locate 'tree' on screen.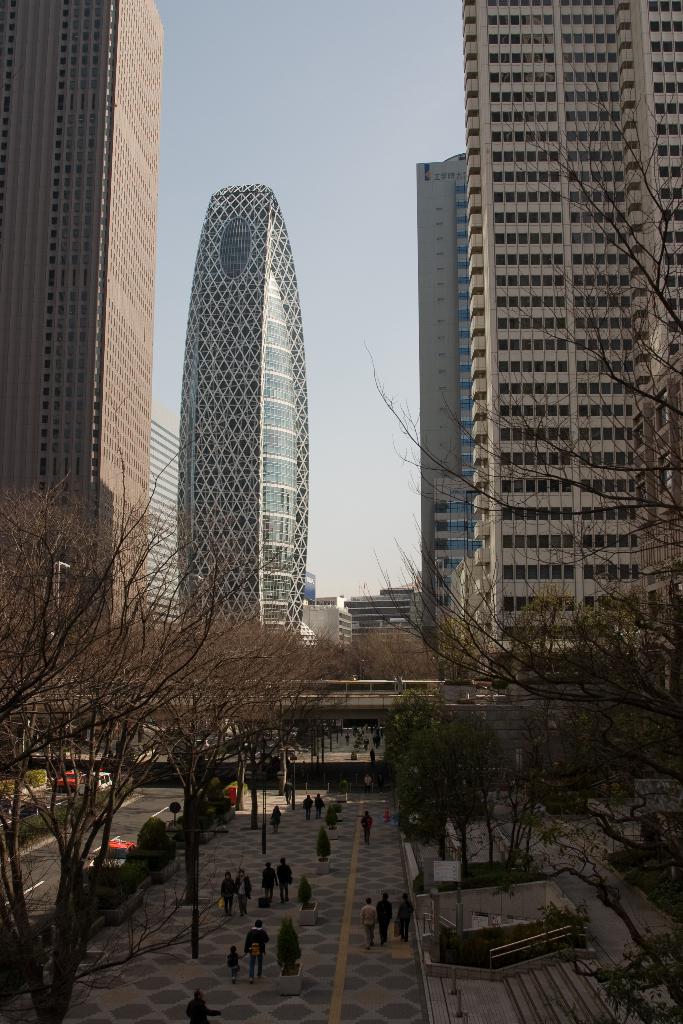
On screen at locate(358, 115, 682, 765).
